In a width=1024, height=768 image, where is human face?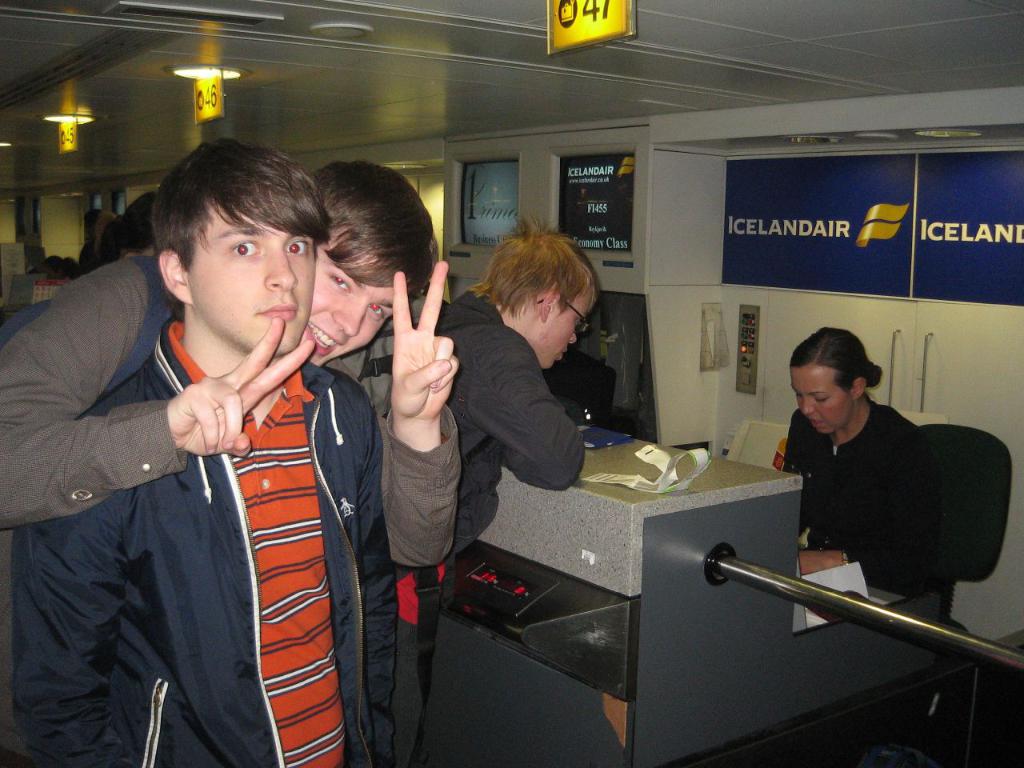
790, 369, 853, 437.
